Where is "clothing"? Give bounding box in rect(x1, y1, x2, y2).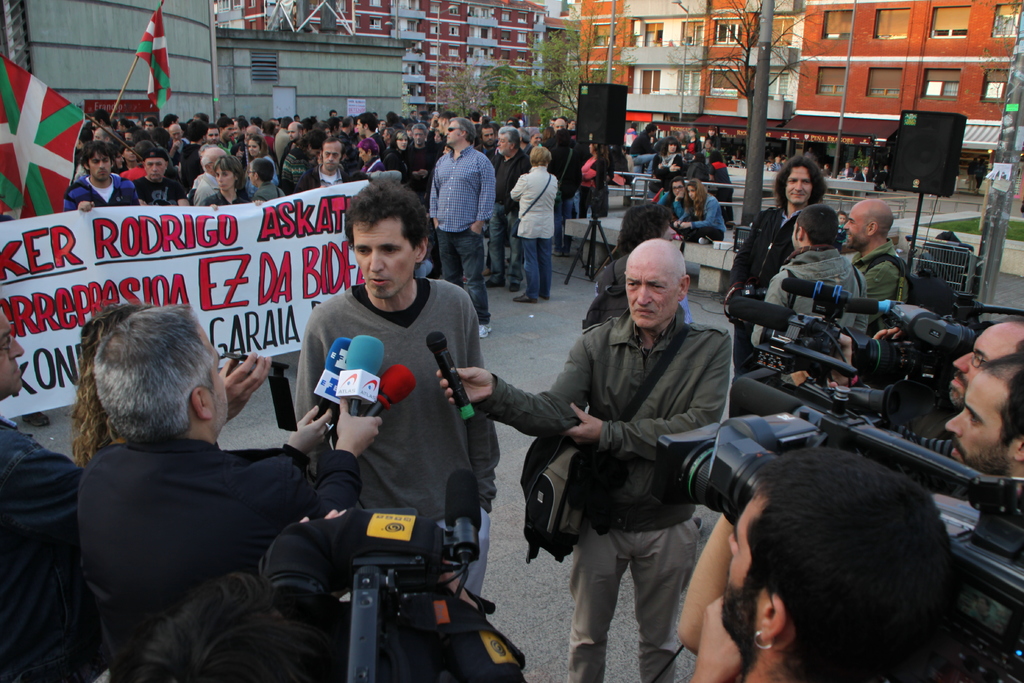
rect(725, 199, 831, 308).
